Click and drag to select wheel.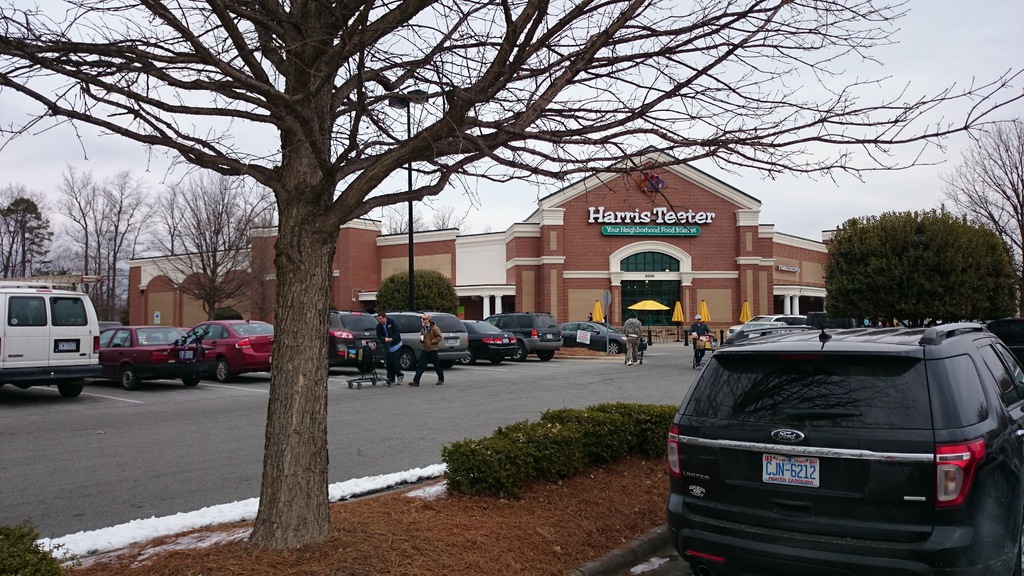
Selection: bbox=(440, 360, 454, 368).
